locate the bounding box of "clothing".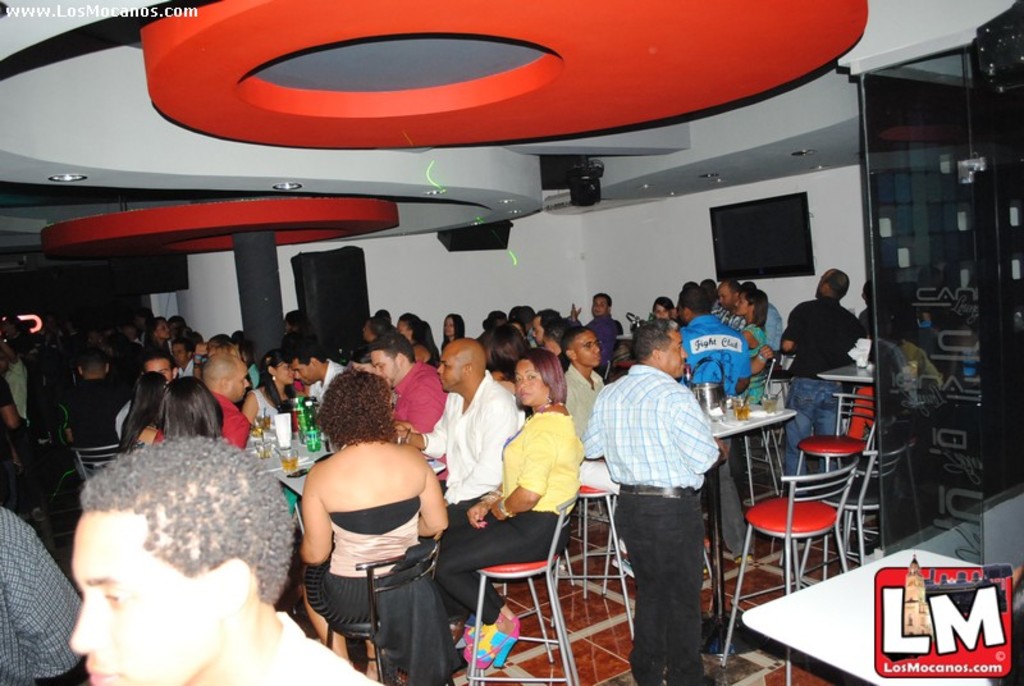
Bounding box: 562, 357, 625, 495.
